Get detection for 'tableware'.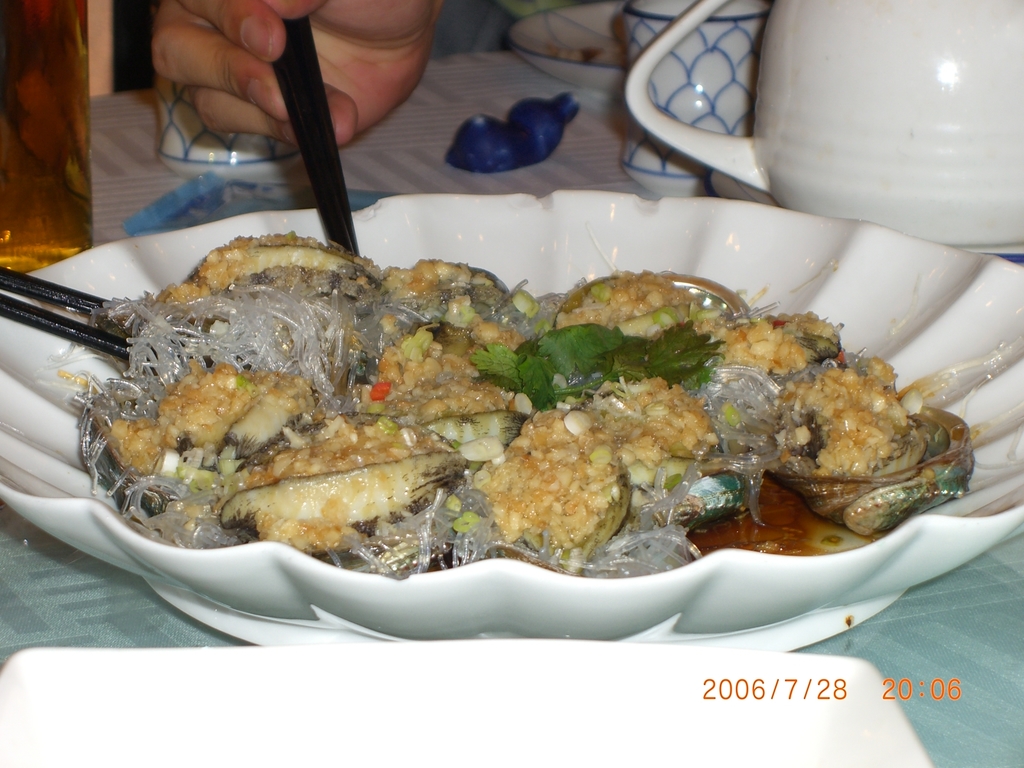
Detection: [0, 294, 129, 365].
